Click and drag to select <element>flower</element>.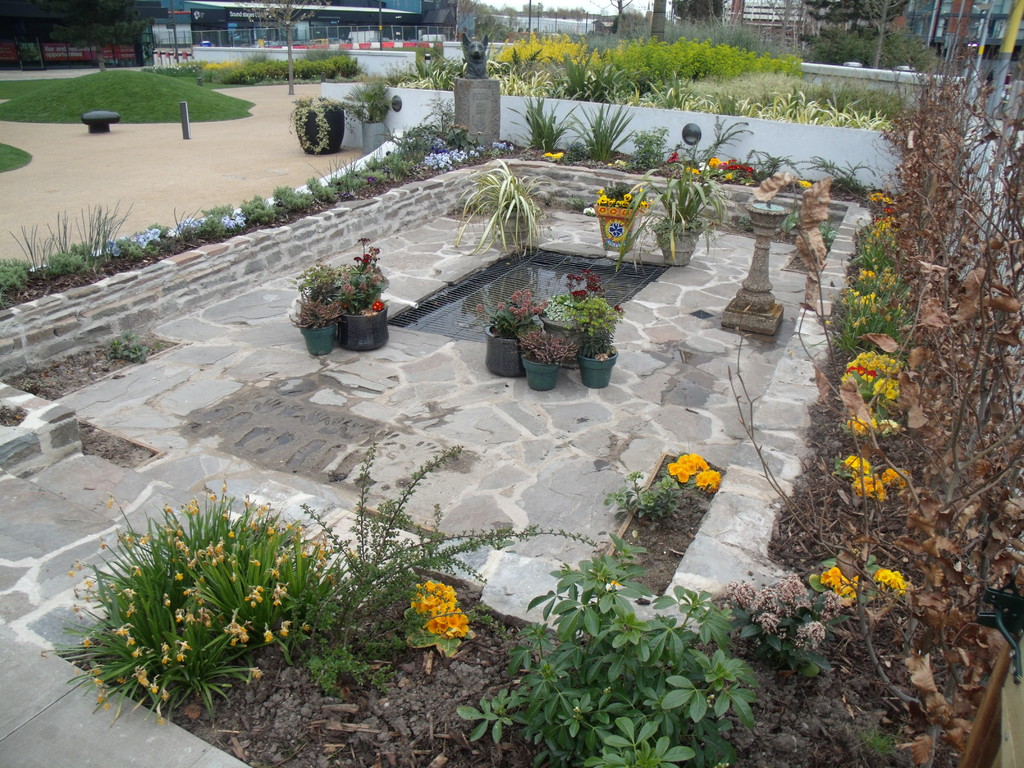
Selection: box(845, 353, 898, 398).
